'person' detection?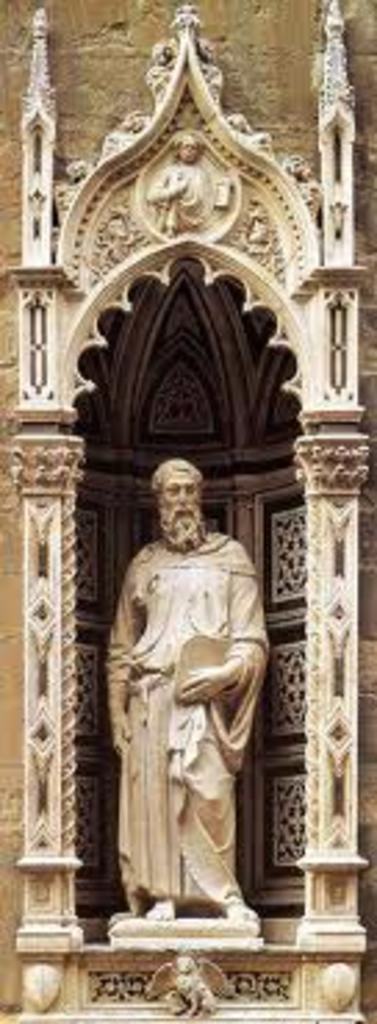
[89,444,274,963]
